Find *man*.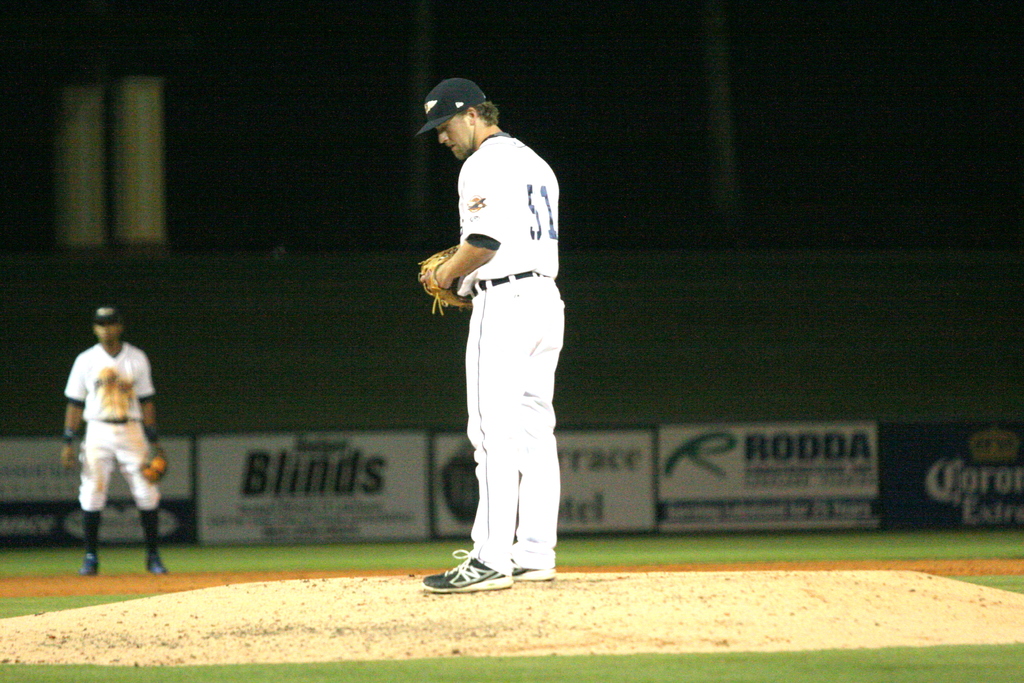
418,81,561,597.
